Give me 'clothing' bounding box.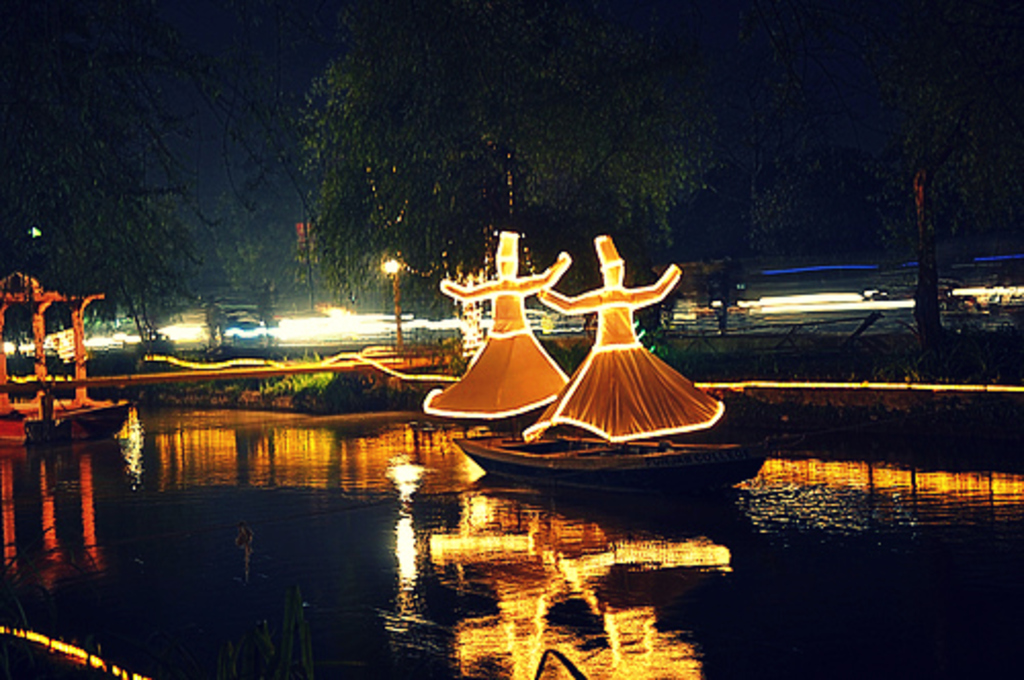
crop(518, 266, 727, 447).
